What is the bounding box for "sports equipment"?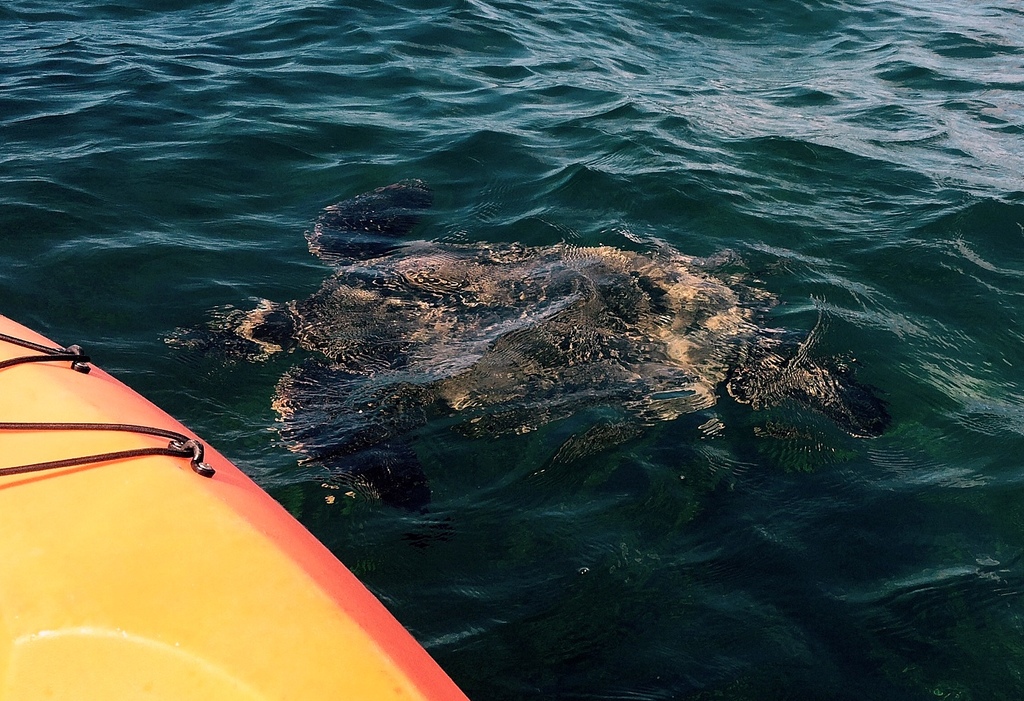
1, 309, 469, 700.
